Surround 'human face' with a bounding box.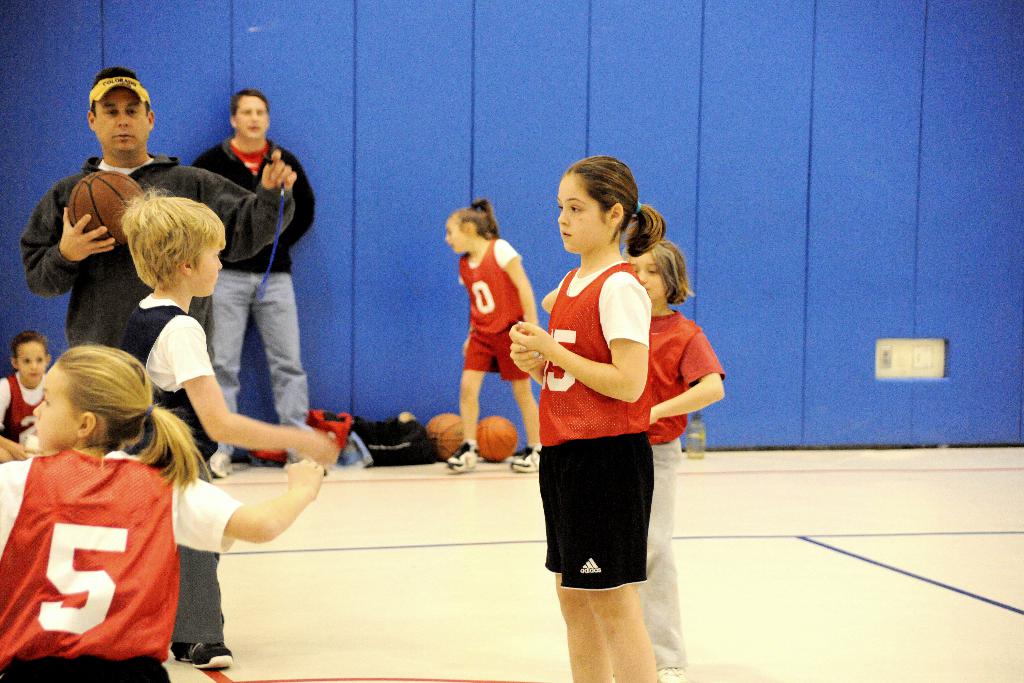
BBox(188, 241, 225, 296).
